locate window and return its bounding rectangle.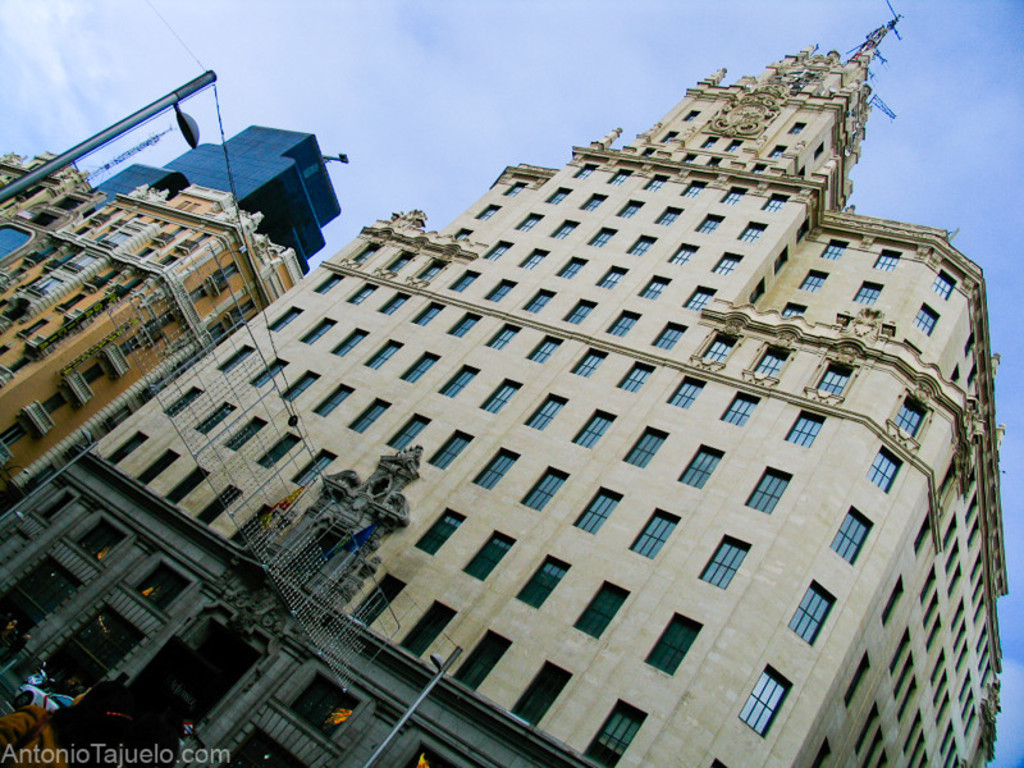
{"x1": 696, "y1": 329, "x2": 744, "y2": 365}.
